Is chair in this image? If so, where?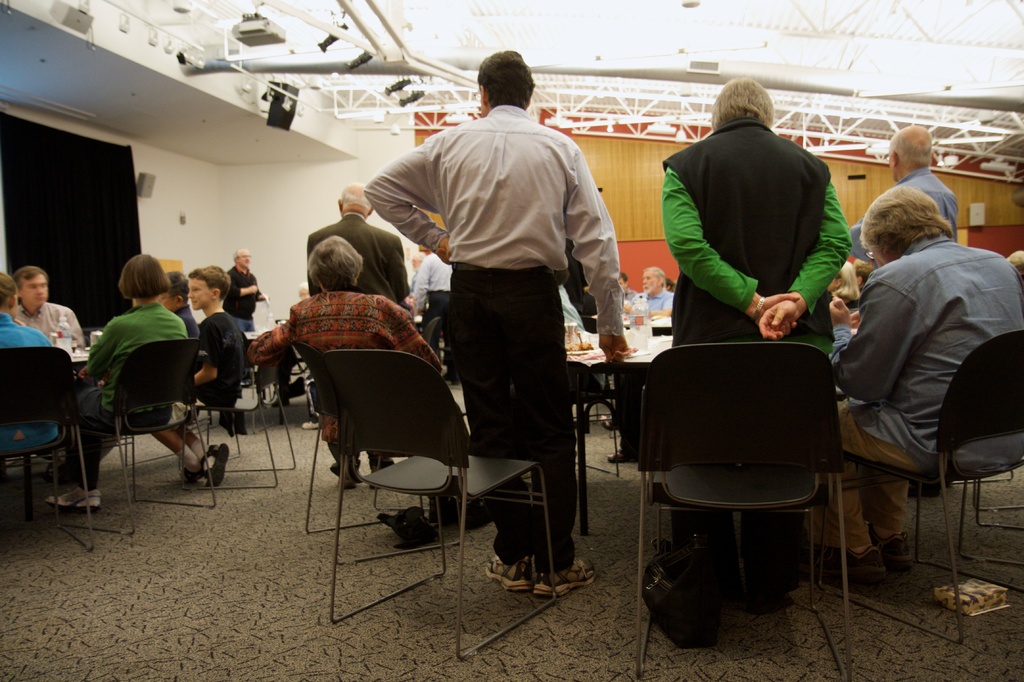
Yes, at [324, 353, 560, 661].
